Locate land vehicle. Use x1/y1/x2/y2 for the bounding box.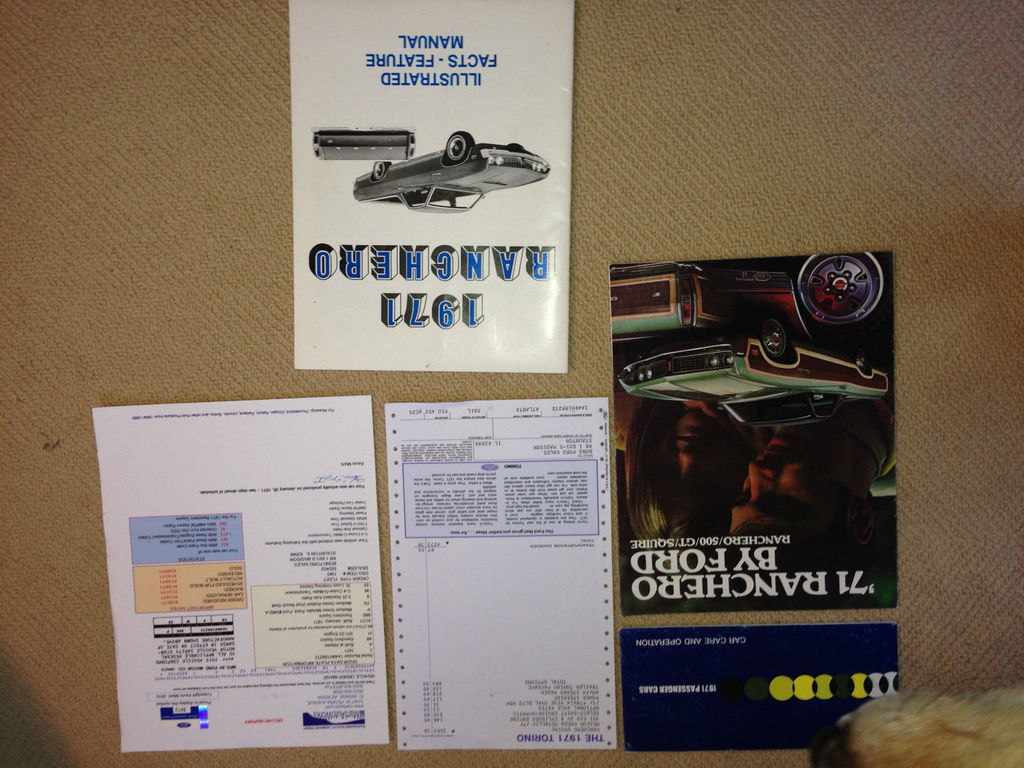
336/117/553/204.
